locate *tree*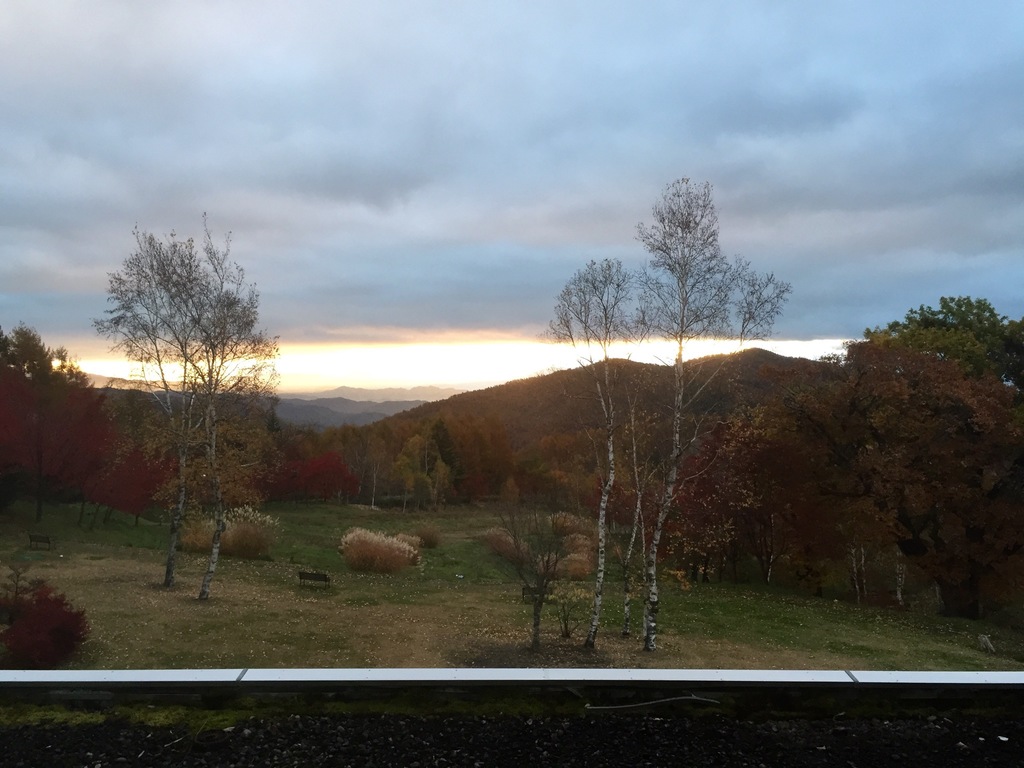
<box>612,169,793,646</box>
